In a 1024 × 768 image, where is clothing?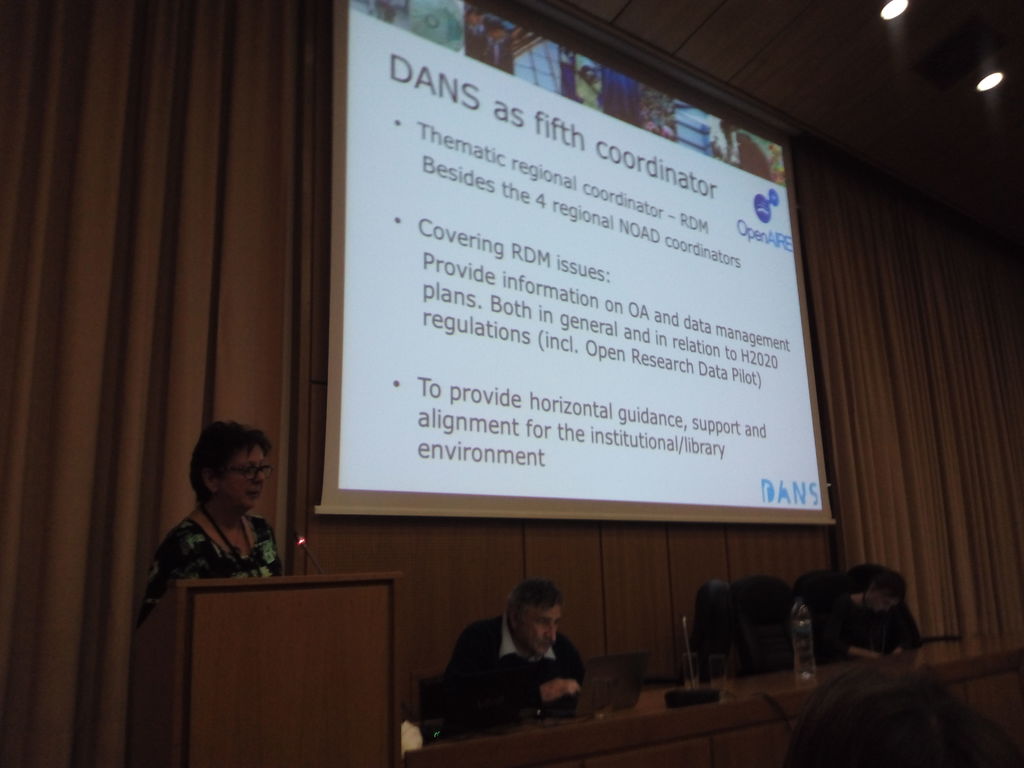
<box>836,584,901,653</box>.
